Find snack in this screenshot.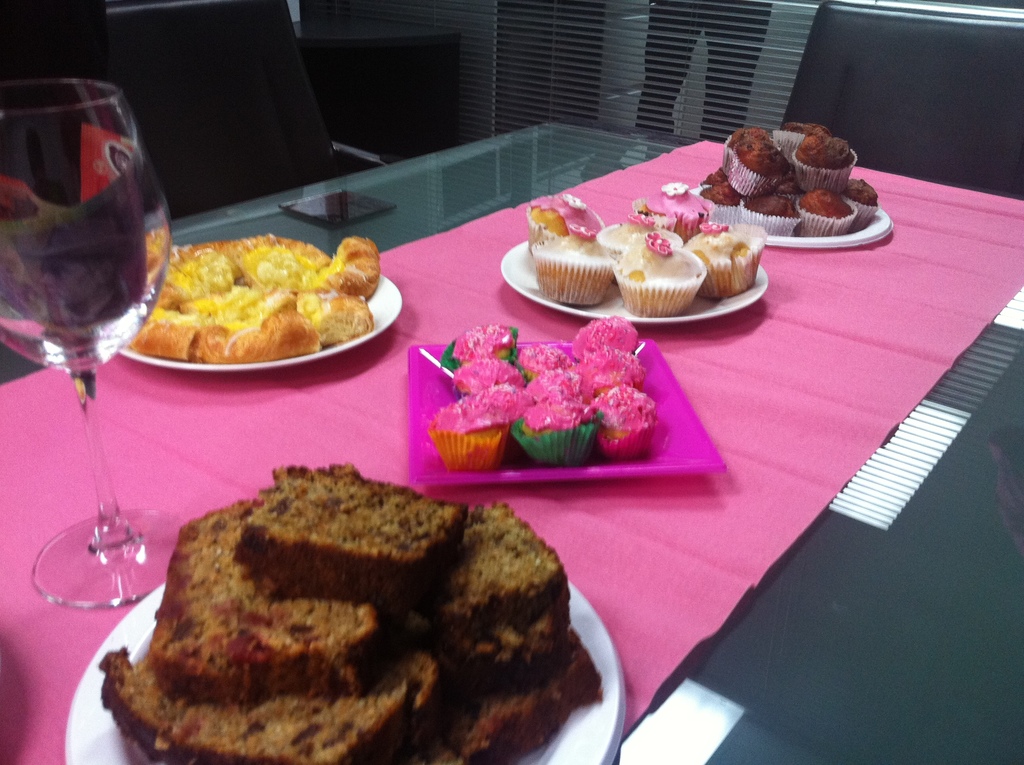
The bounding box for snack is 607/232/708/316.
